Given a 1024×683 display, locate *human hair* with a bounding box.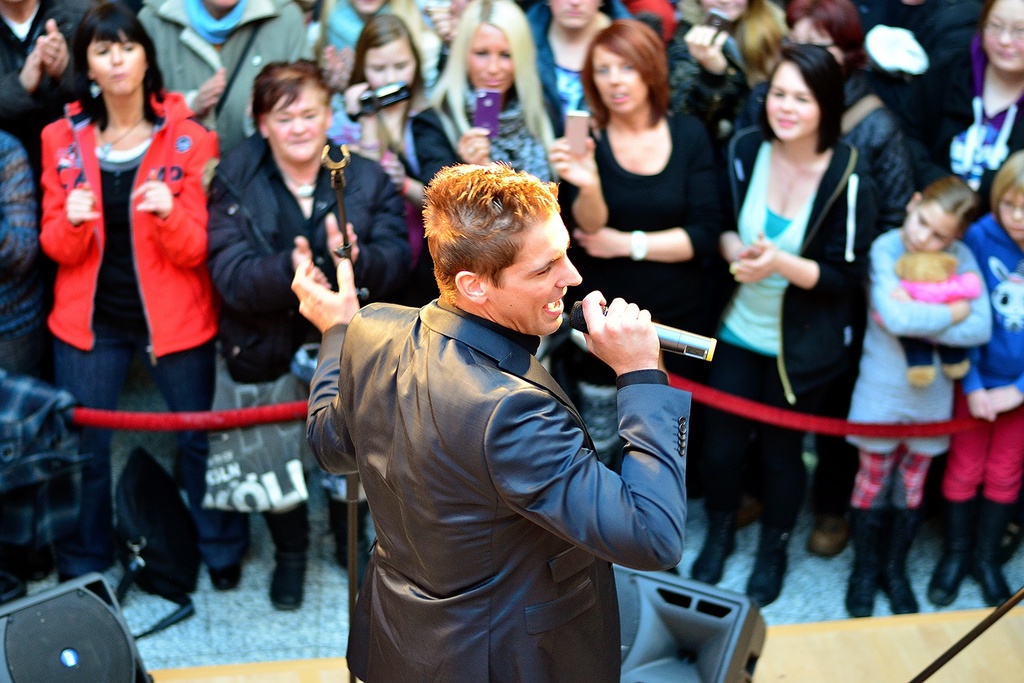
Located: 991, 147, 1023, 218.
